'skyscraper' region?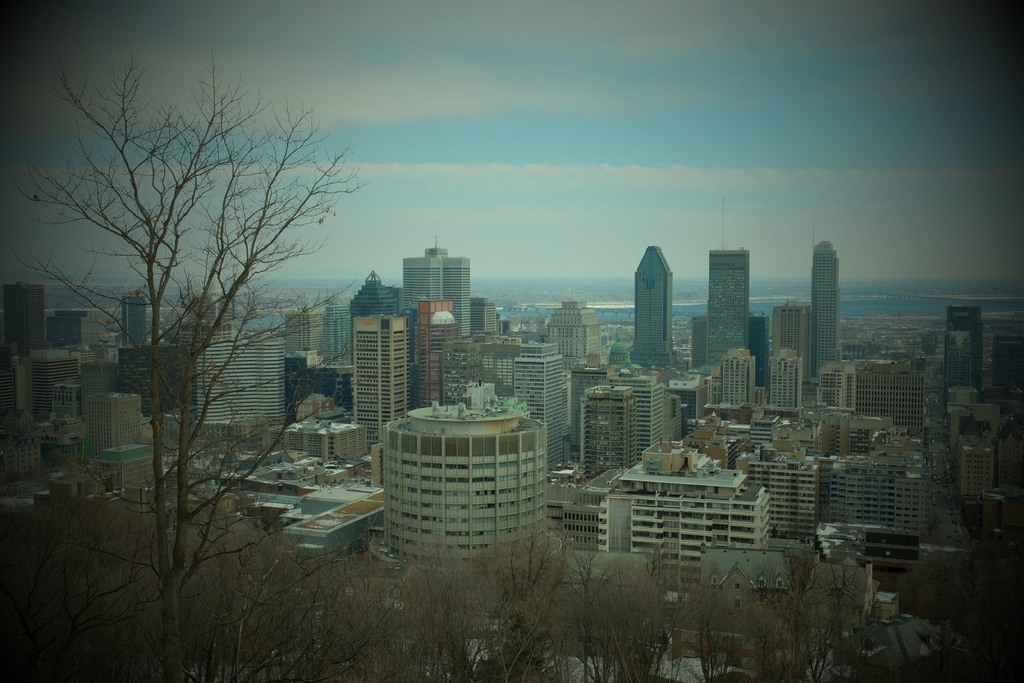
{"left": 765, "top": 352, "right": 802, "bottom": 412}
